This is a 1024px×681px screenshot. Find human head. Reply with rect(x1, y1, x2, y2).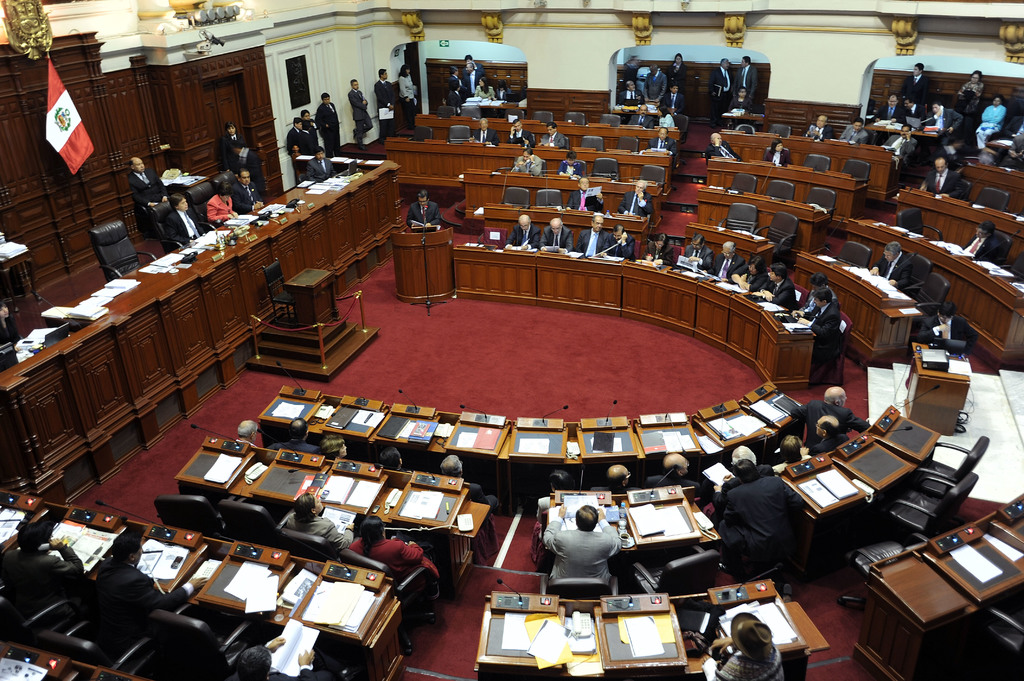
rect(112, 535, 141, 563).
